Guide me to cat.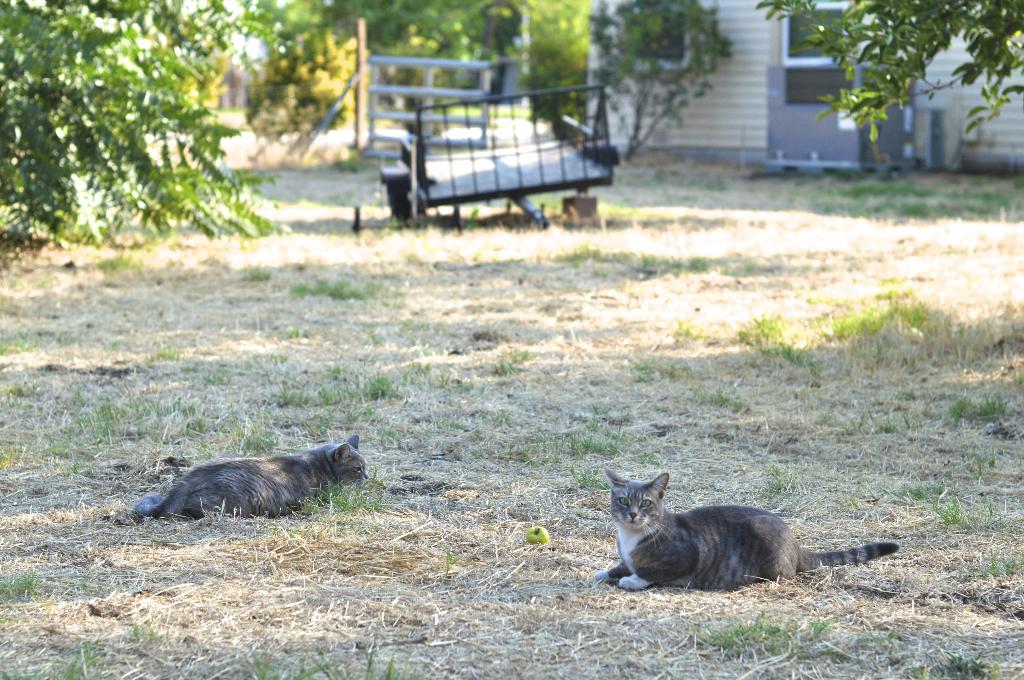
Guidance: [left=125, top=435, right=370, bottom=521].
